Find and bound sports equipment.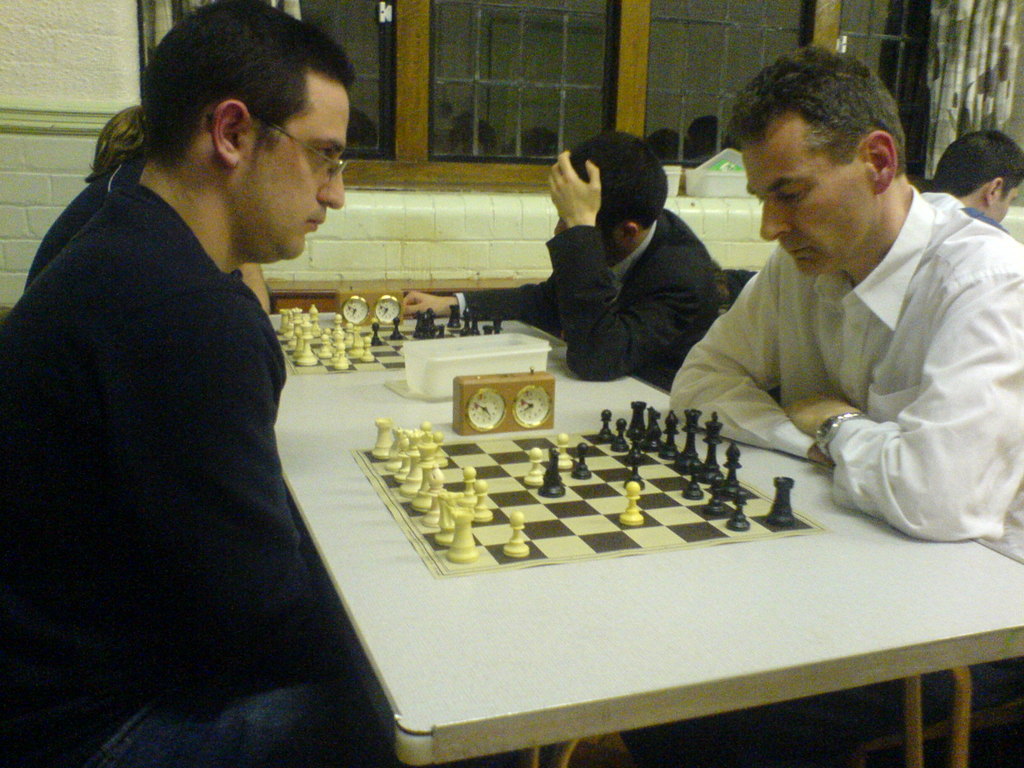
Bound: box(723, 485, 753, 532).
